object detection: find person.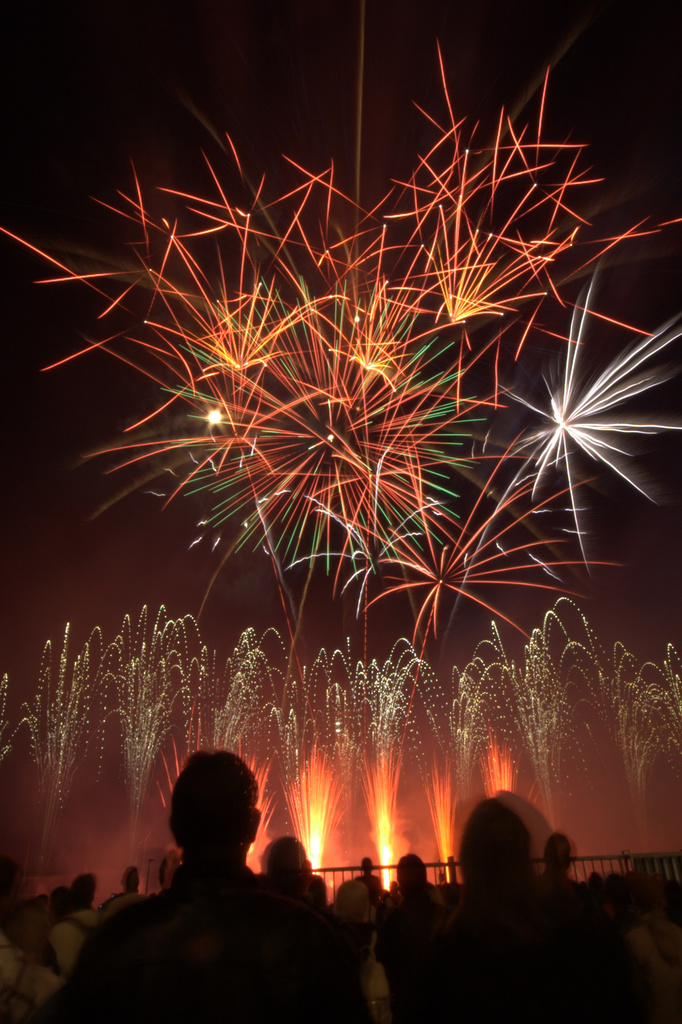
x1=376 y1=804 x2=571 y2=1007.
